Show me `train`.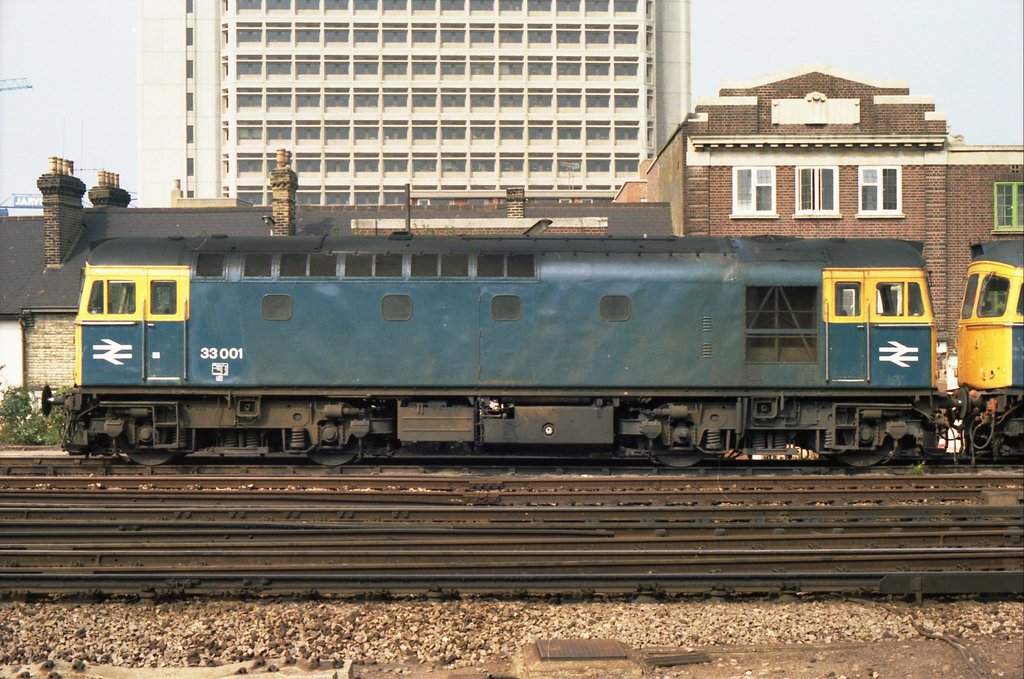
`train` is here: <bbox>38, 232, 1023, 467</bbox>.
